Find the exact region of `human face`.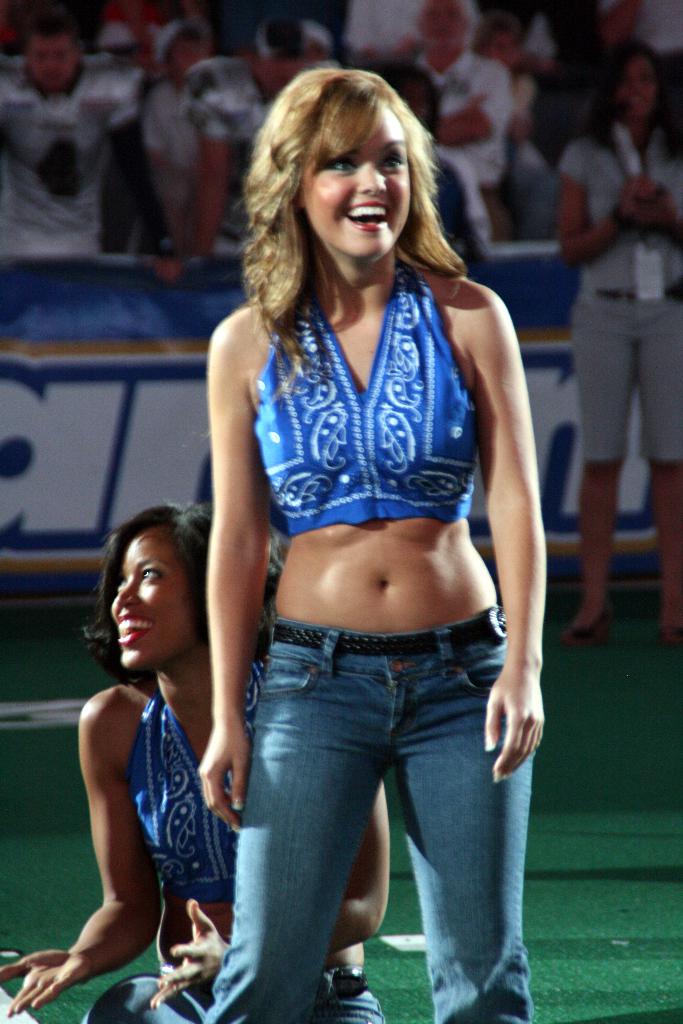
Exact region: <box>616,59,660,118</box>.
